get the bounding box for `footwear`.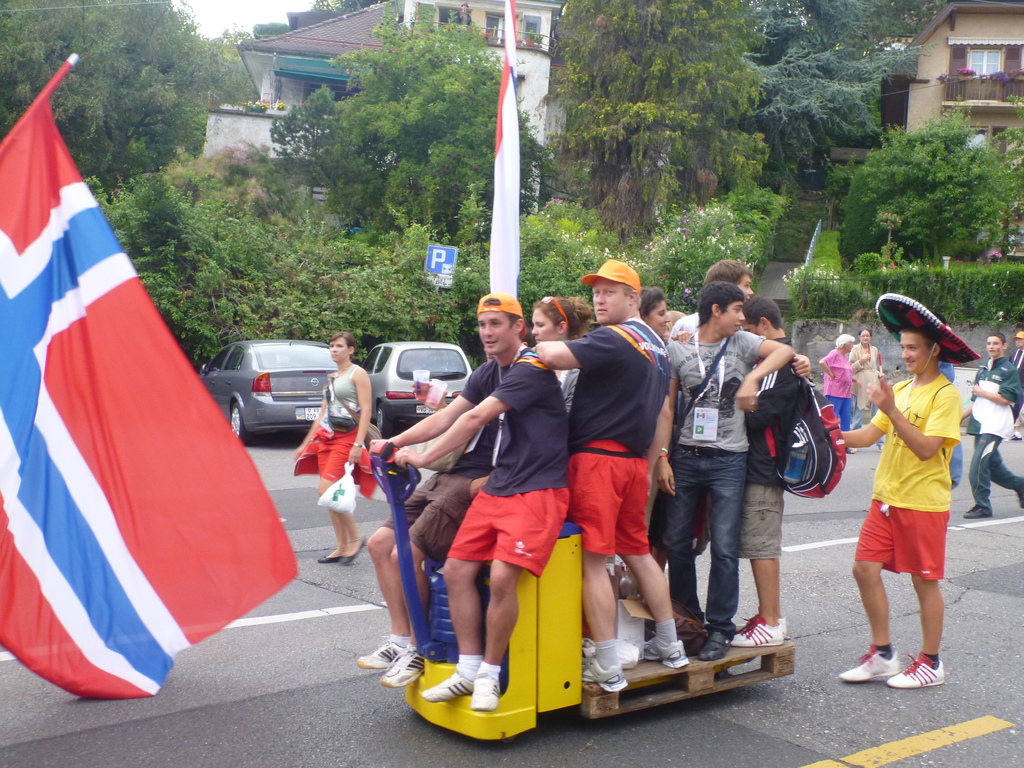
locate(385, 648, 422, 685).
